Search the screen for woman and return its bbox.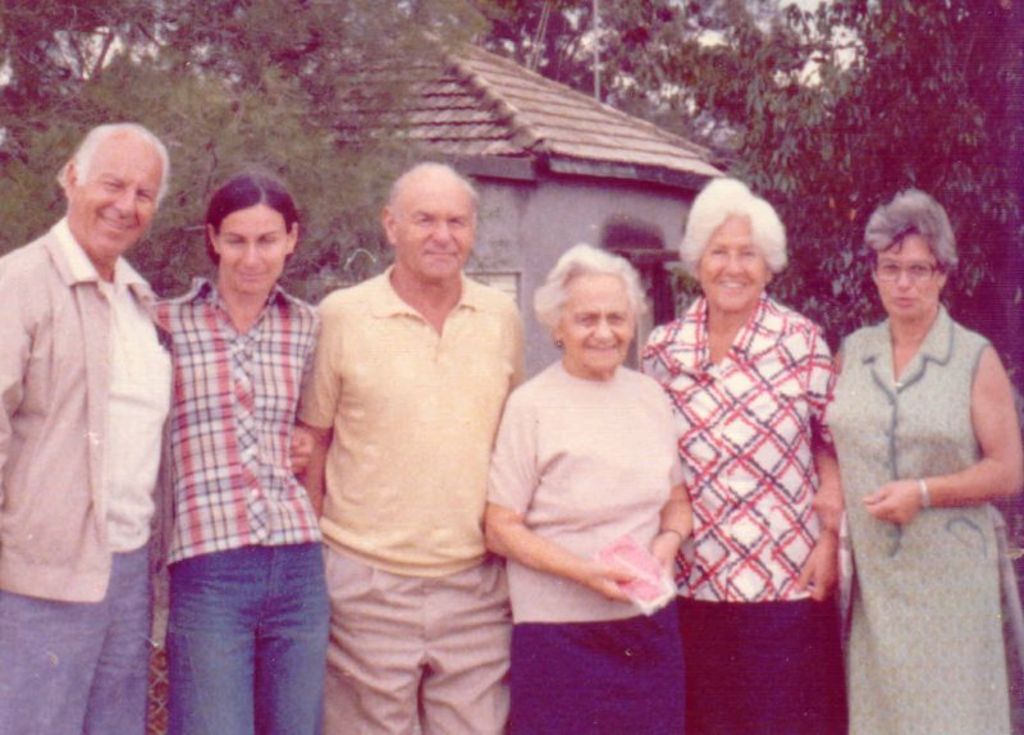
Found: select_region(635, 175, 849, 734).
